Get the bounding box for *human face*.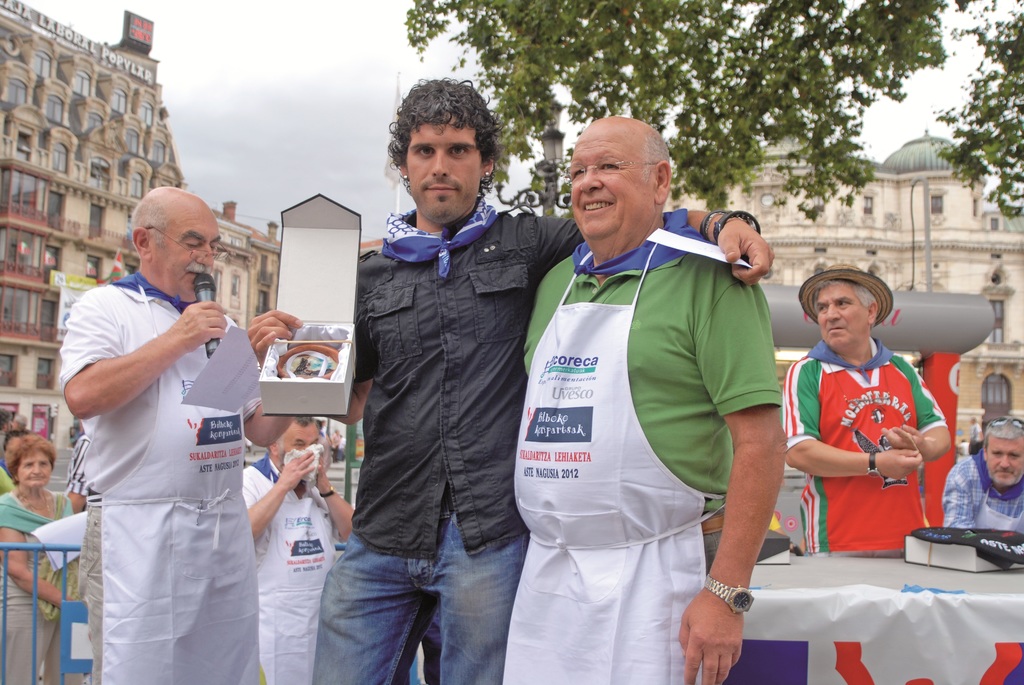
(570, 135, 653, 233).
